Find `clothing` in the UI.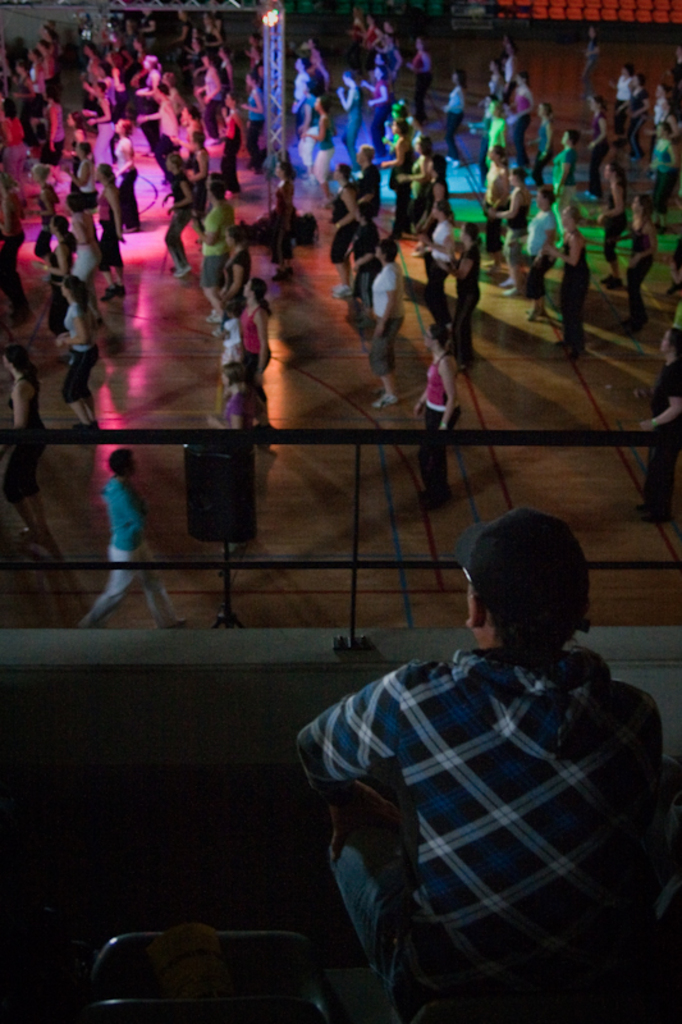
UI element at box(82, 472, 169, 630).
